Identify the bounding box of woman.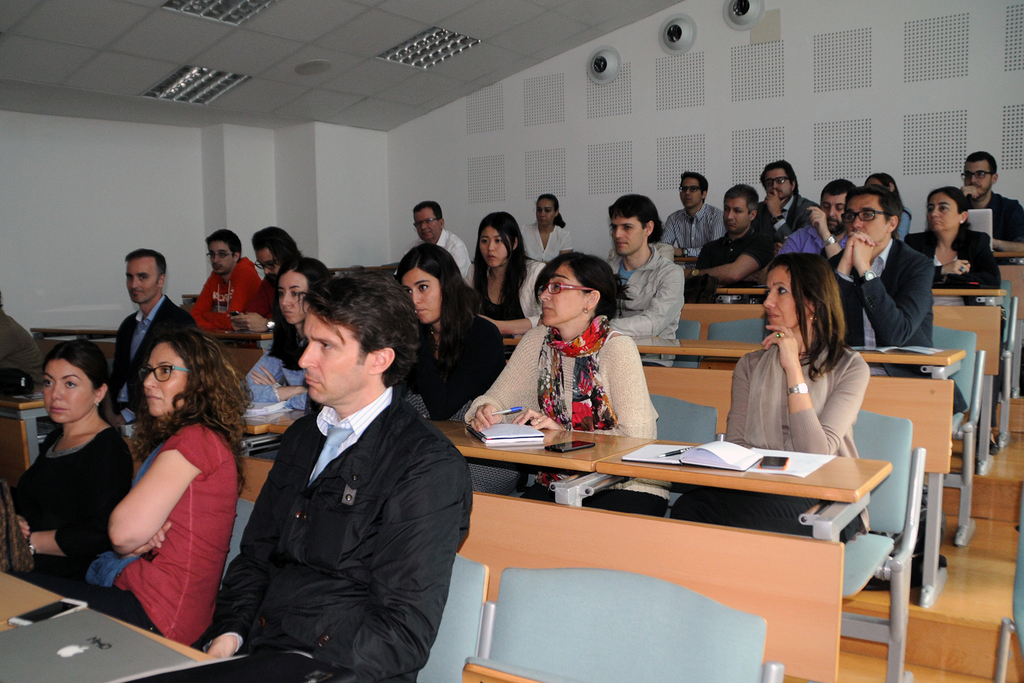
l=237, t=256, r=335, b=409.
